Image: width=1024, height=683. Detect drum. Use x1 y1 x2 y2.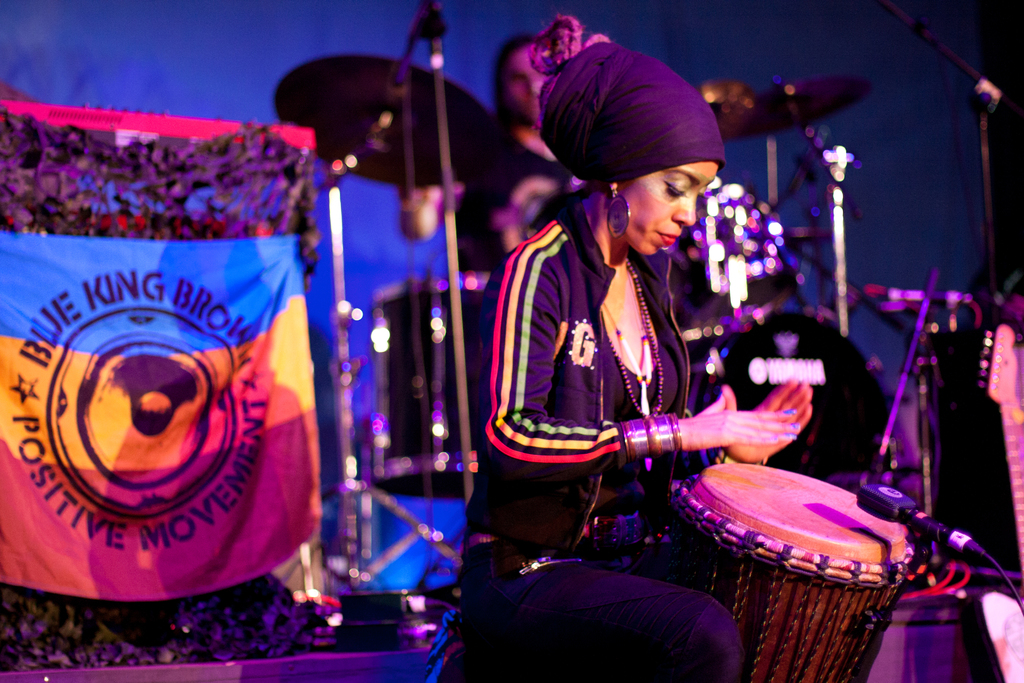
655 457 950 639.
